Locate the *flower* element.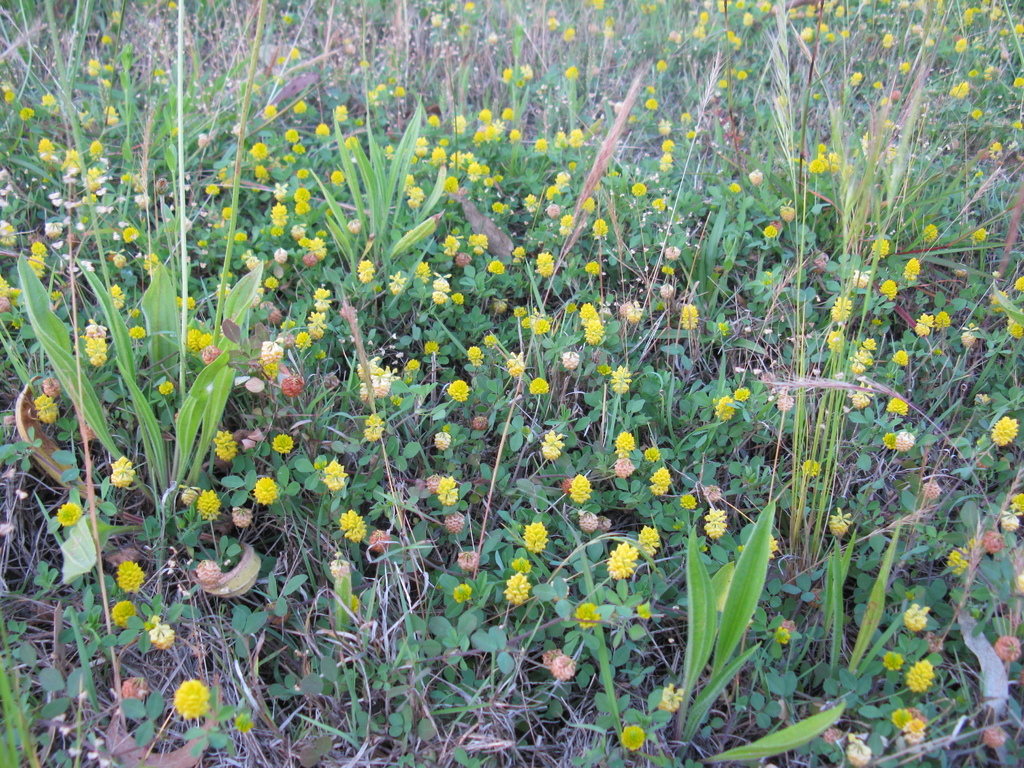
Element bbox: box=[573, 602, 602, 630].
